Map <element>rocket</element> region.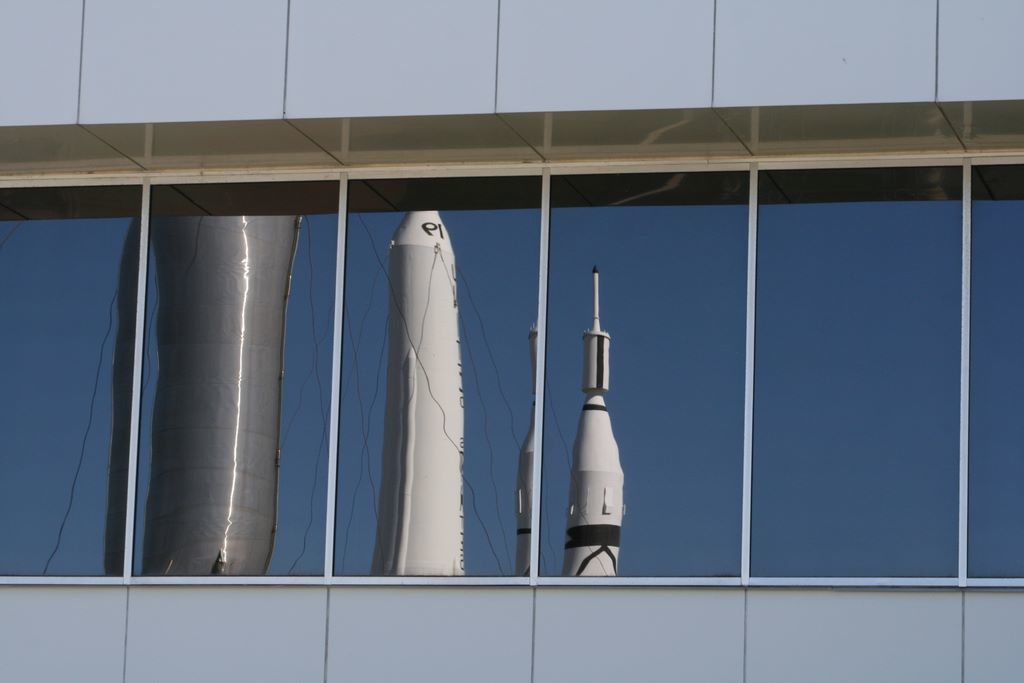
Mapped to [left=566, top=393, right=626, bottom=582].
